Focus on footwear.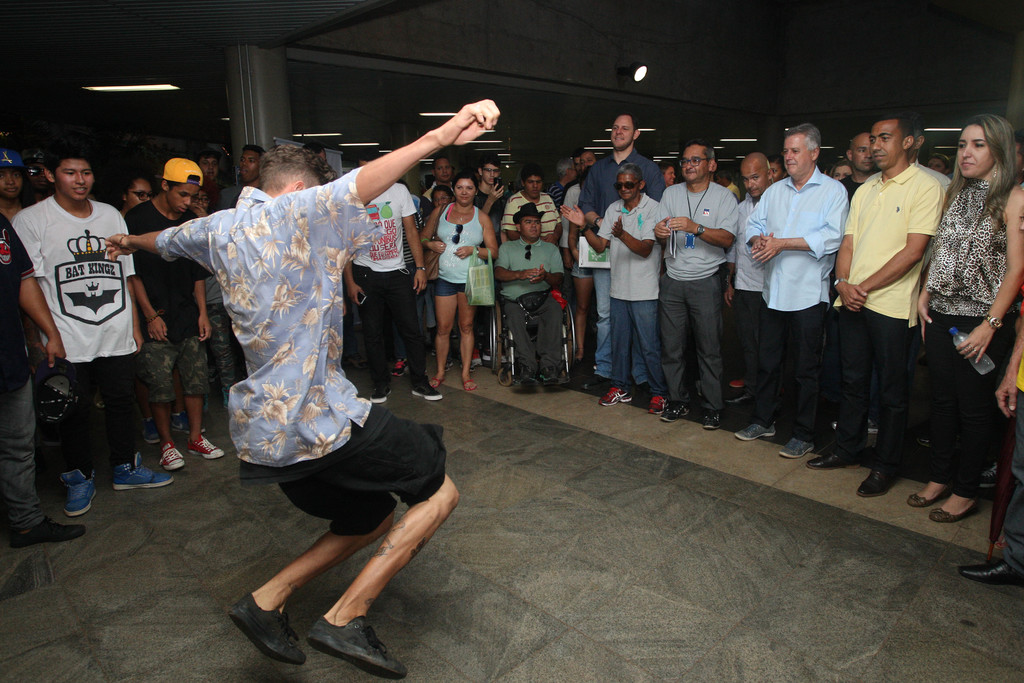
Focused at left=598, top=385, right=633, bottom=406.
